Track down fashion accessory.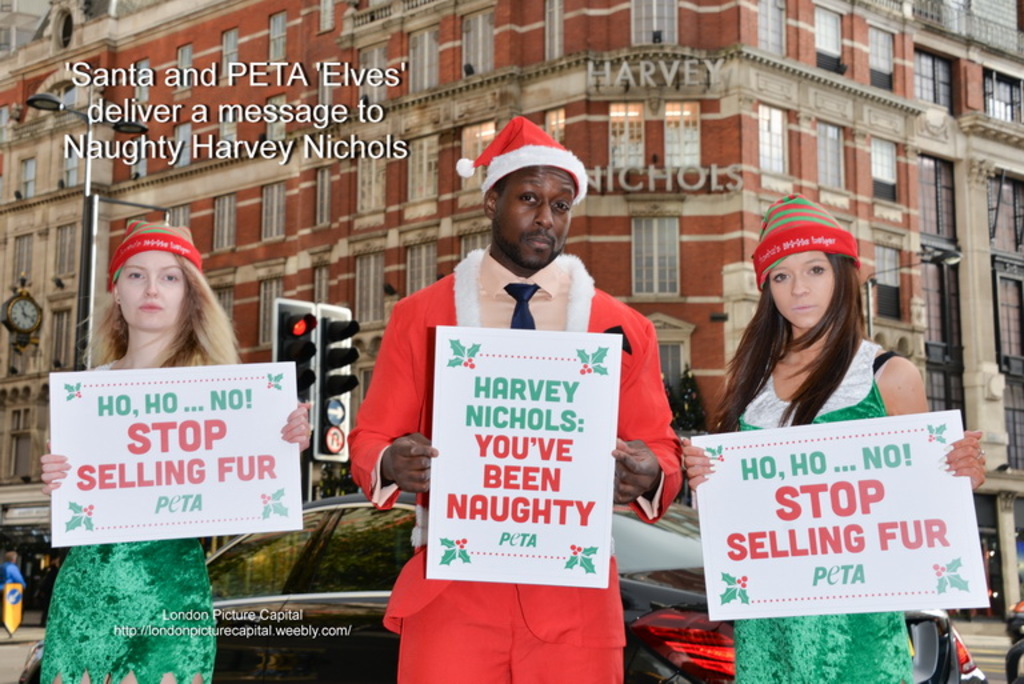
Tracked to region(751, 185, 872, 295).
